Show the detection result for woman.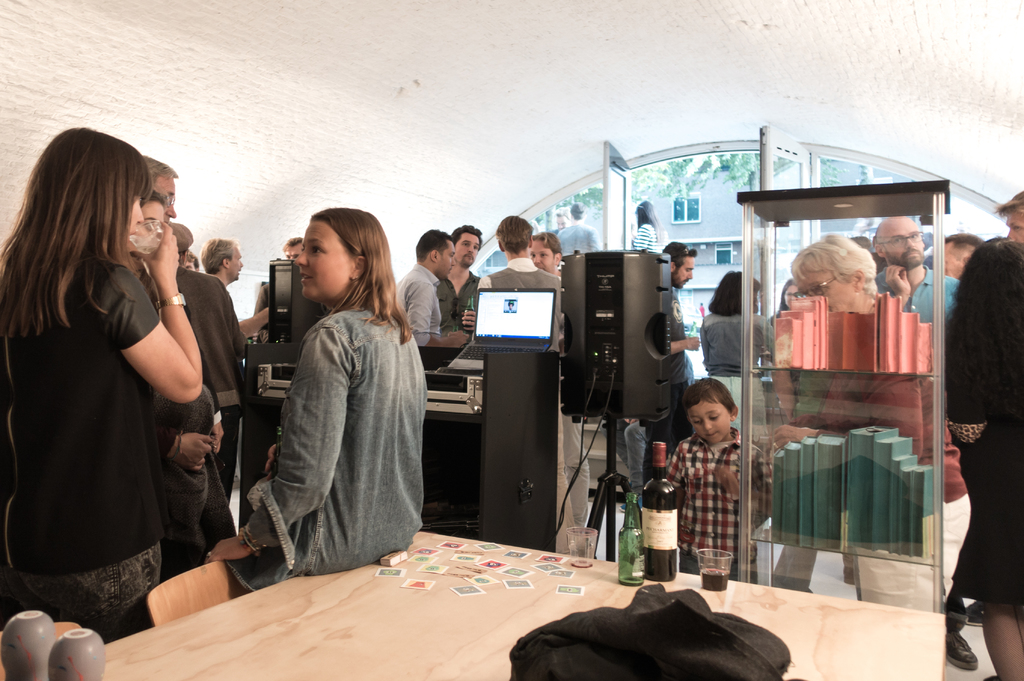
(698,269,772,439).
